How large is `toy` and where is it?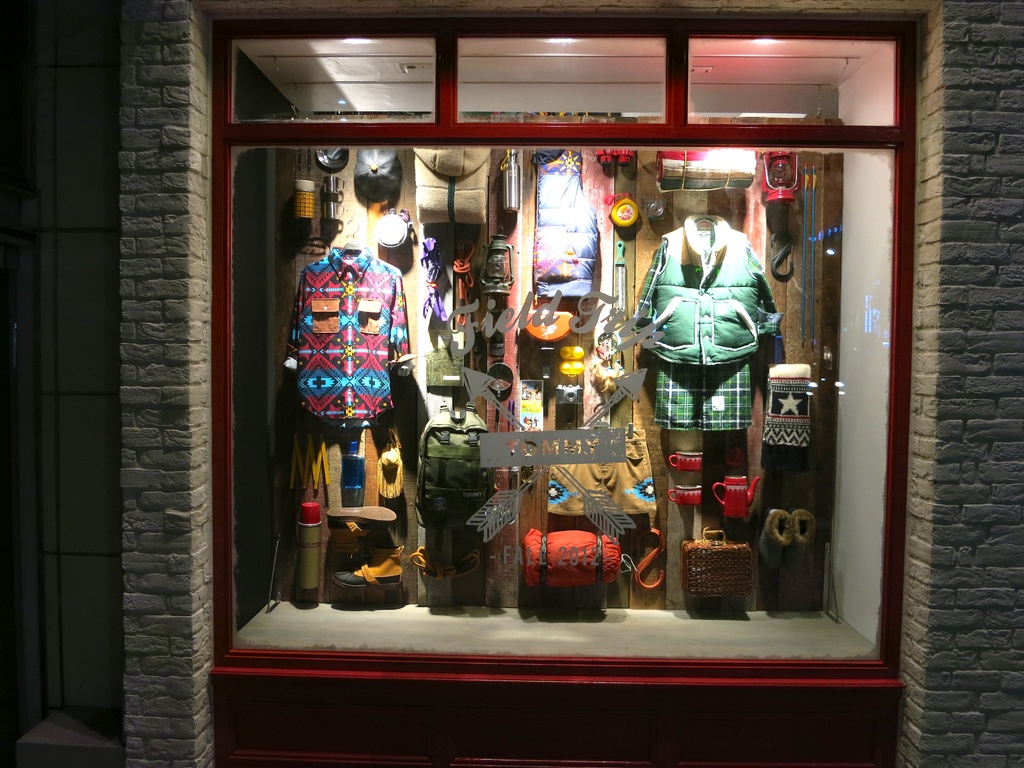
Bounding box: l=522, t=528, r=629, b=600.
